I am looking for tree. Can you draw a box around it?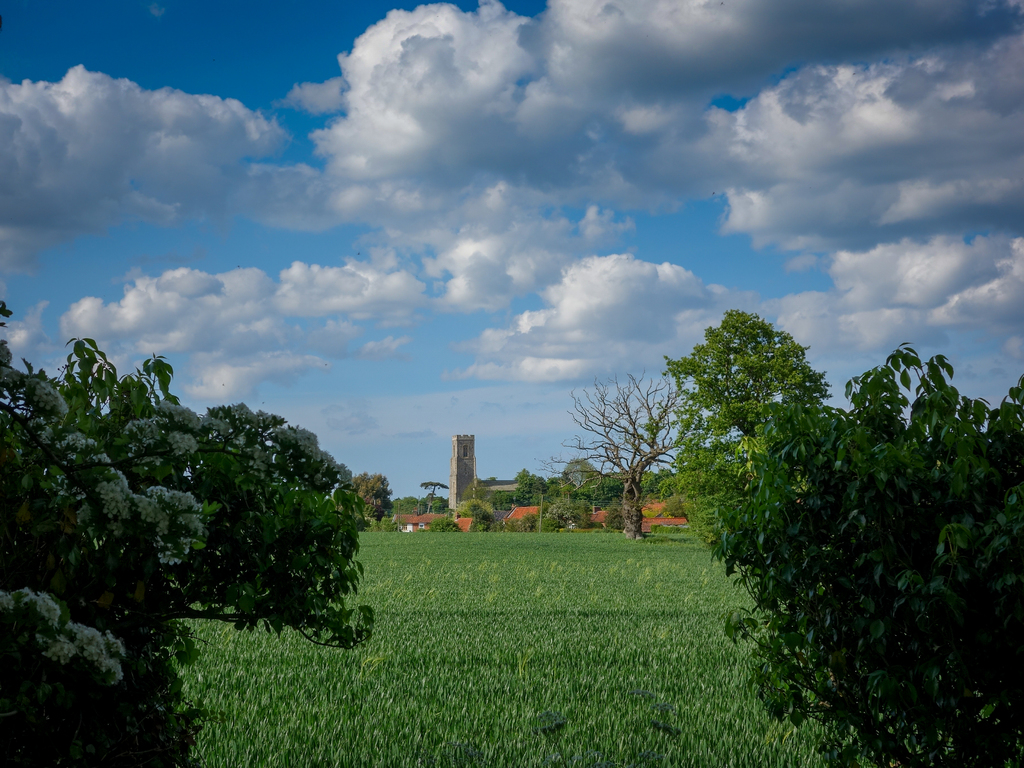
Sure, the bounding box is 504:460:556:508.
